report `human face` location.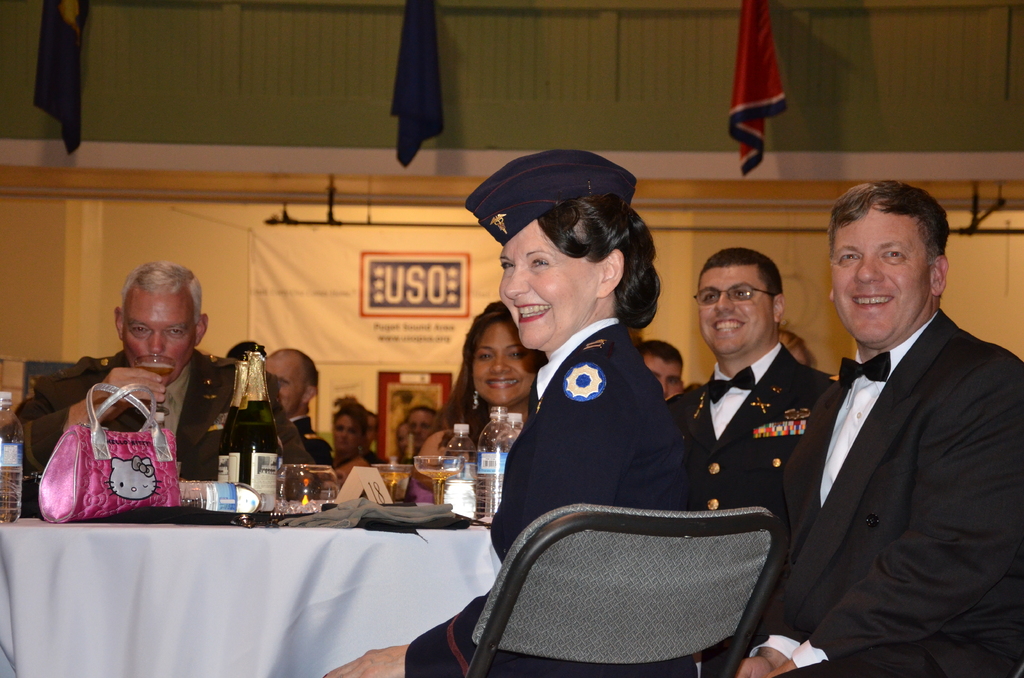
Report: select_region(827, 213, 929, 351).
